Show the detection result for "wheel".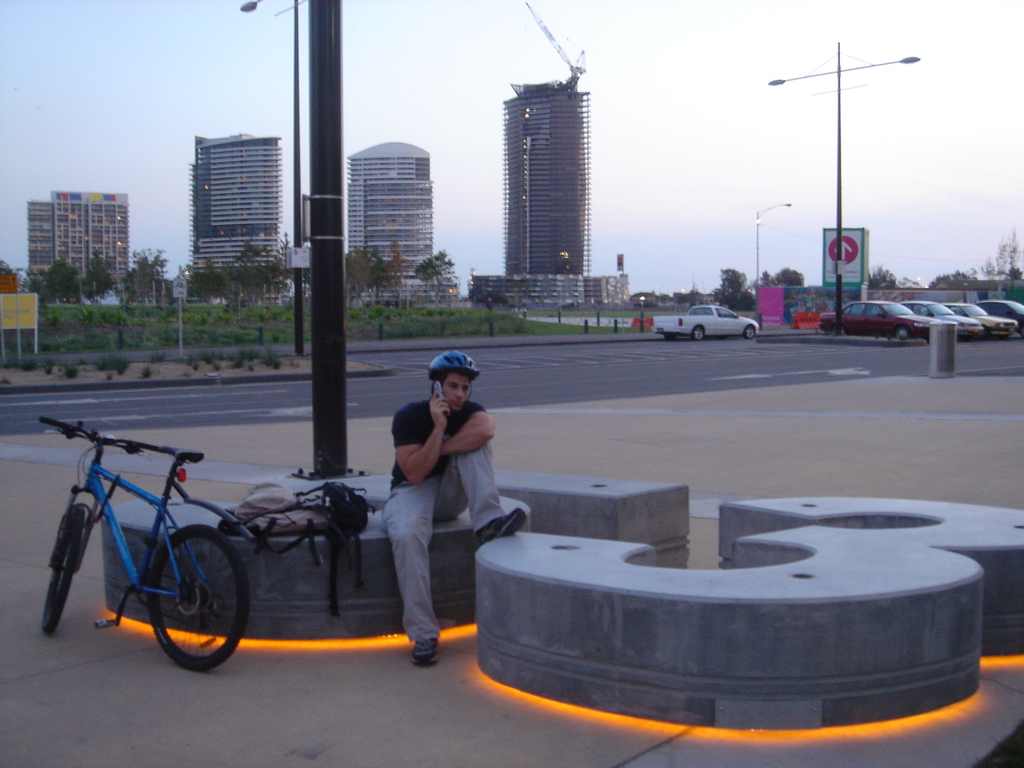
select_region(140, 520, 254, 669).
